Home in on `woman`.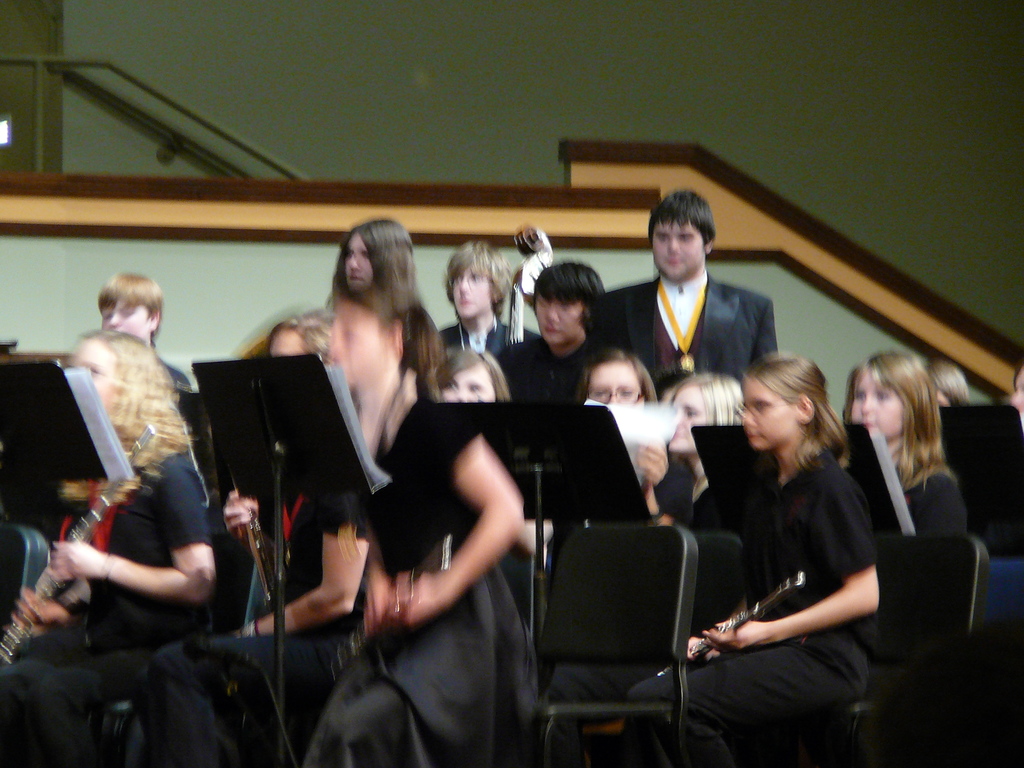
Homed in at [left=0, top=325, right=219, bottom=767].
